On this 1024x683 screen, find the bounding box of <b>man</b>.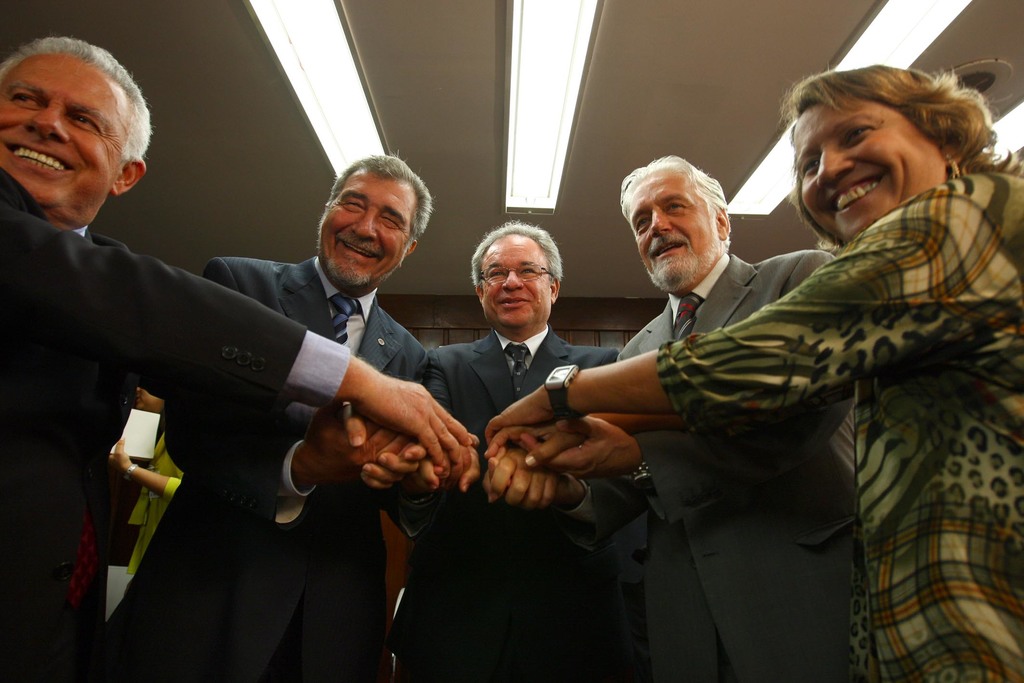
Bounding box: 485:153:859:682.
